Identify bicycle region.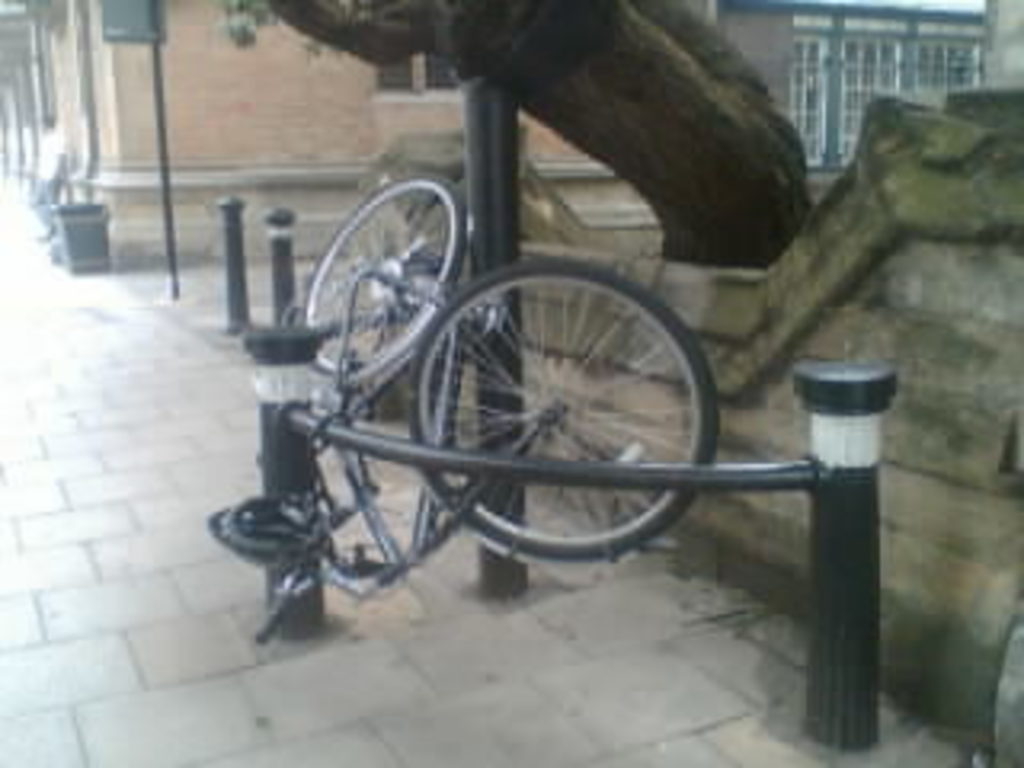
Region: [176,112,720,627].
